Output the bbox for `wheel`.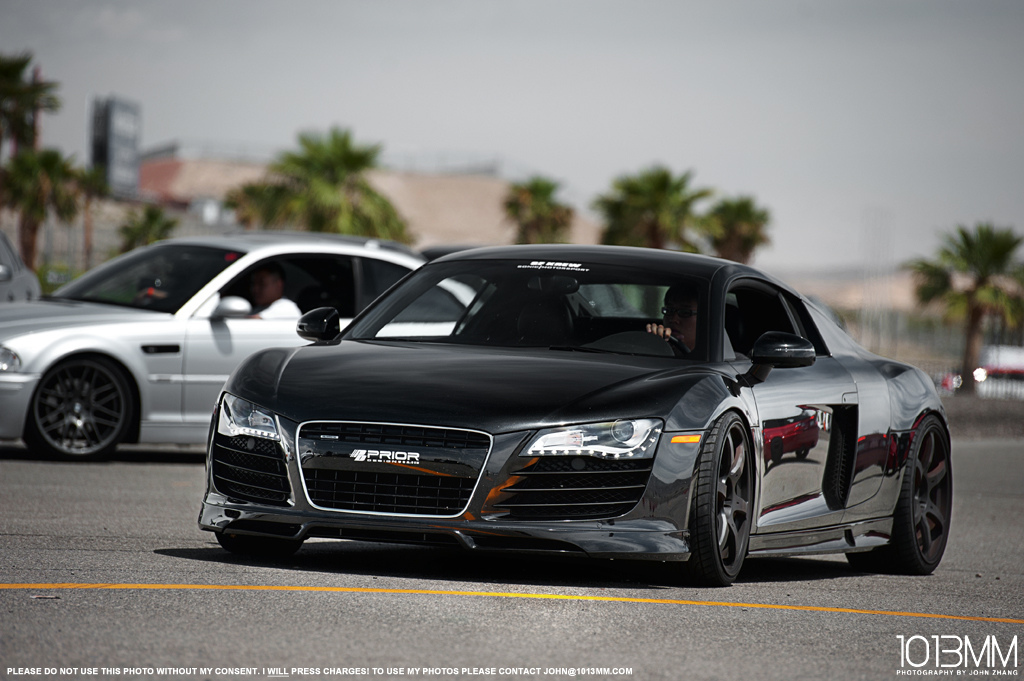
Rect(845, 415, 962, 580).
